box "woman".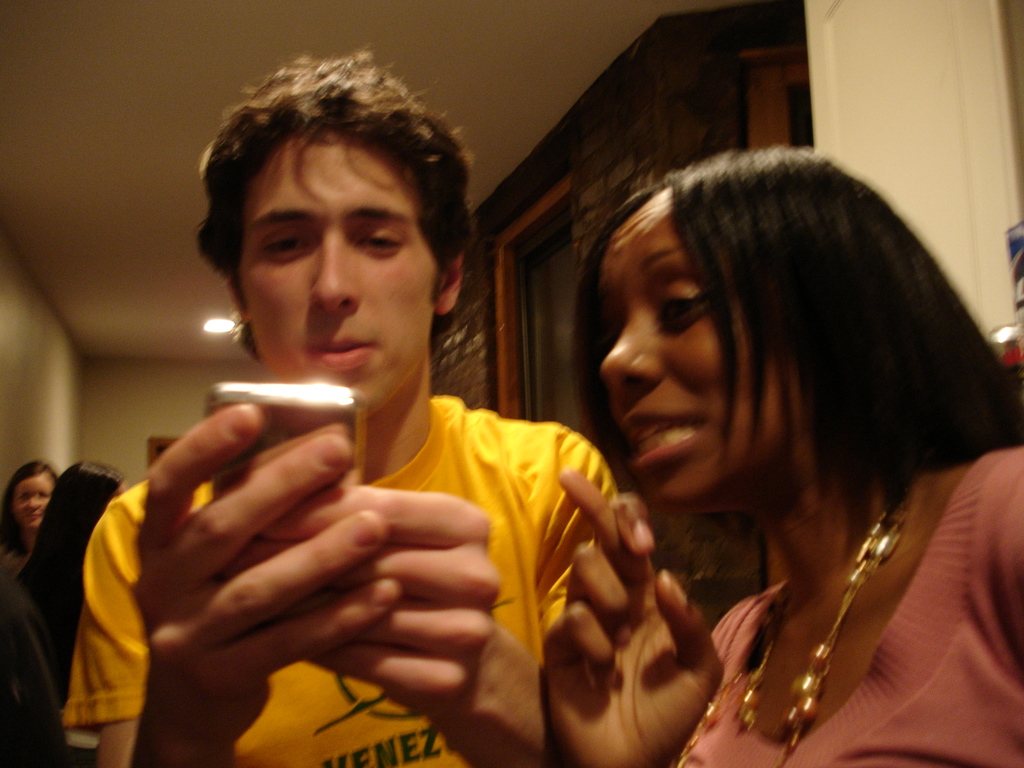
box(0, 463, 60, 605).
